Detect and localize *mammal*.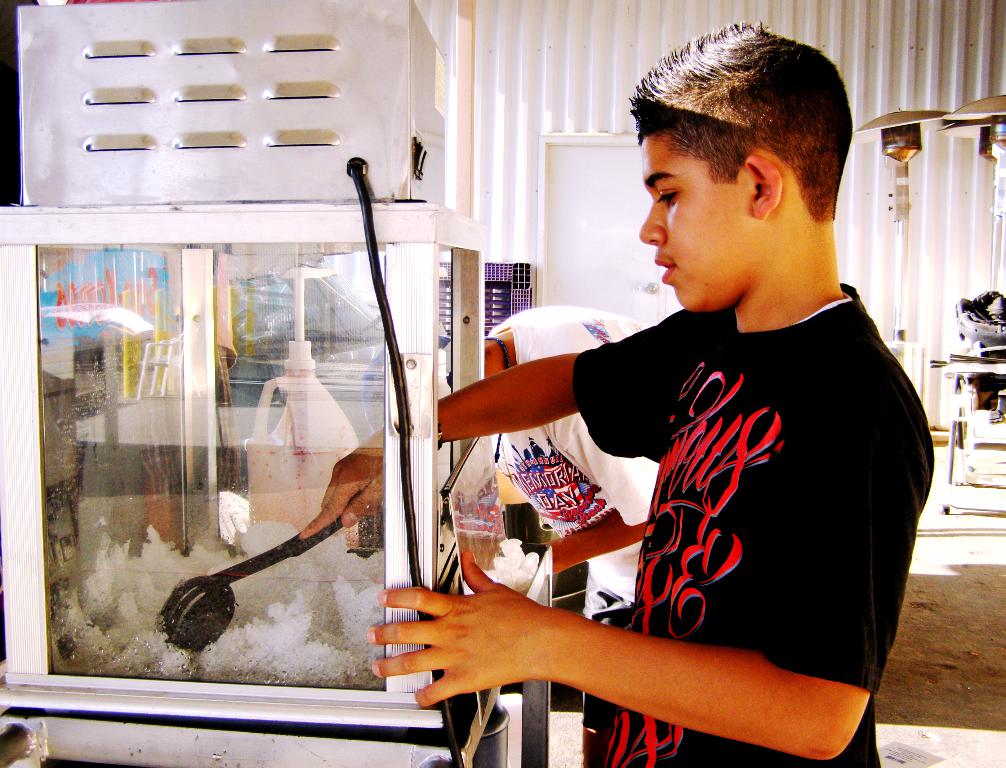
Localized at rect(353, 304, 657, 767).
